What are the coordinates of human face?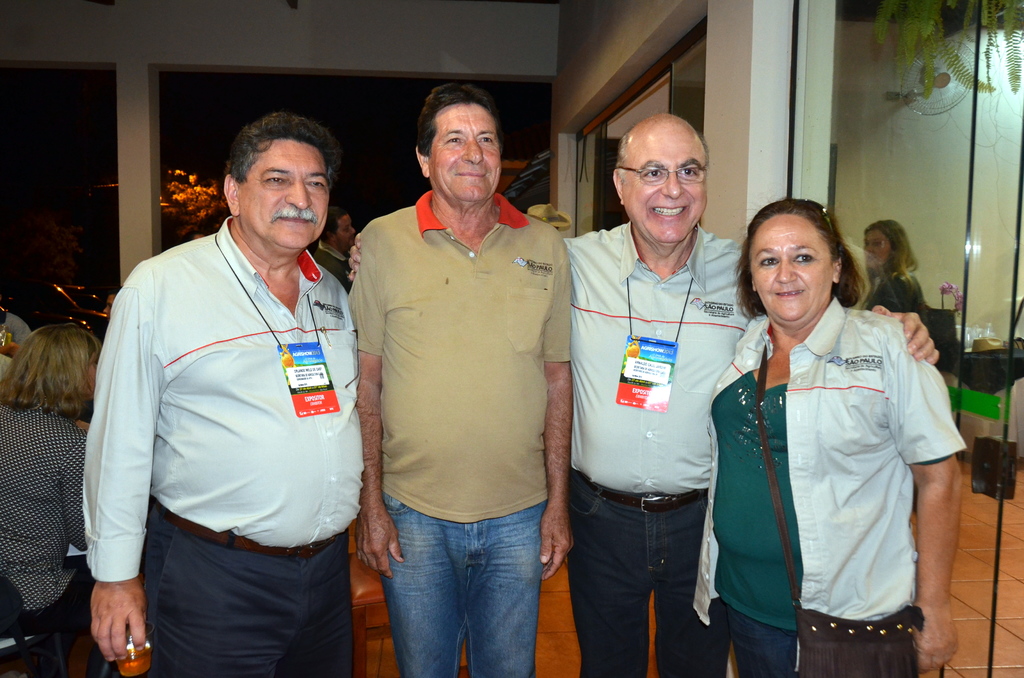
(244,134,328,252).
